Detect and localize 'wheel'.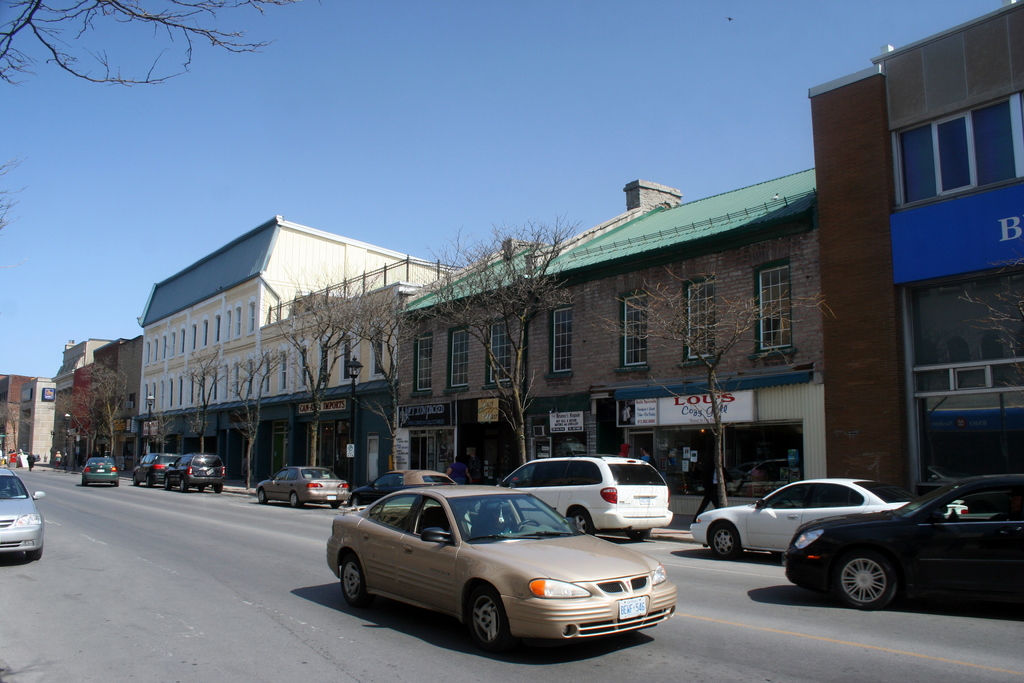
Localized at {"left": 342, "top": 557, "right": 365, "bottom": 605}.
